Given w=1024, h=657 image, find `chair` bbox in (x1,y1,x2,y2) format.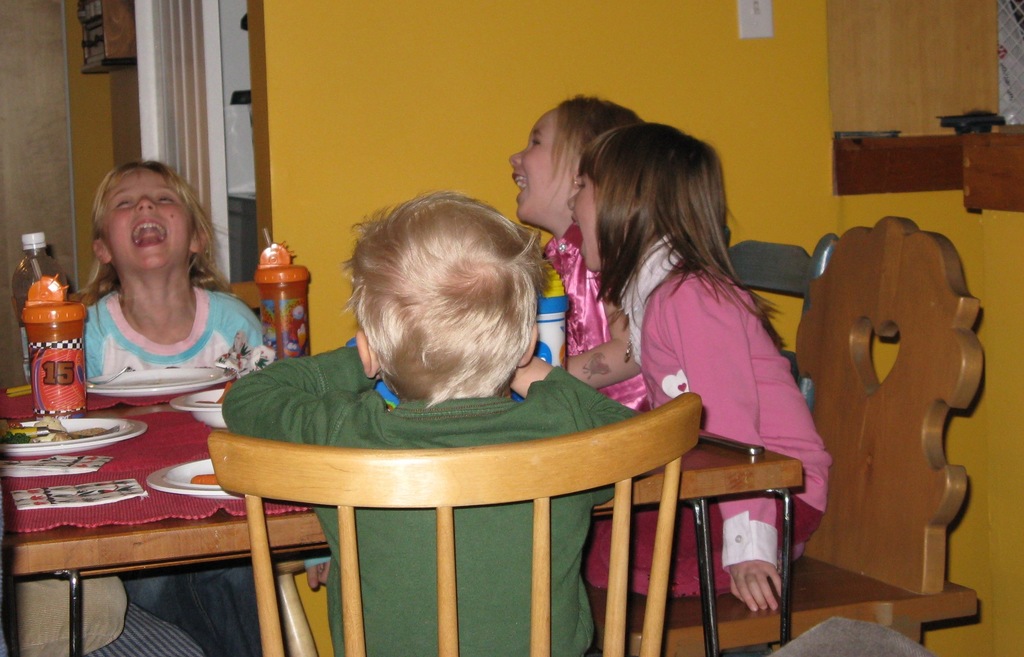
(725,235,840,412).
